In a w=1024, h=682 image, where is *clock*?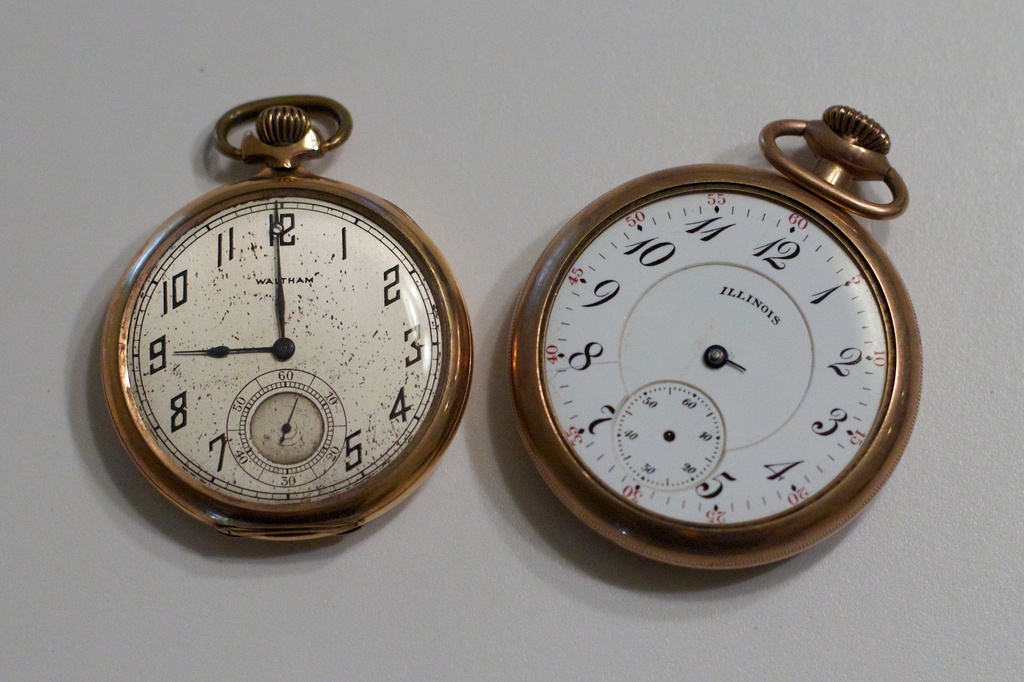
97, 126, 477, 568.
